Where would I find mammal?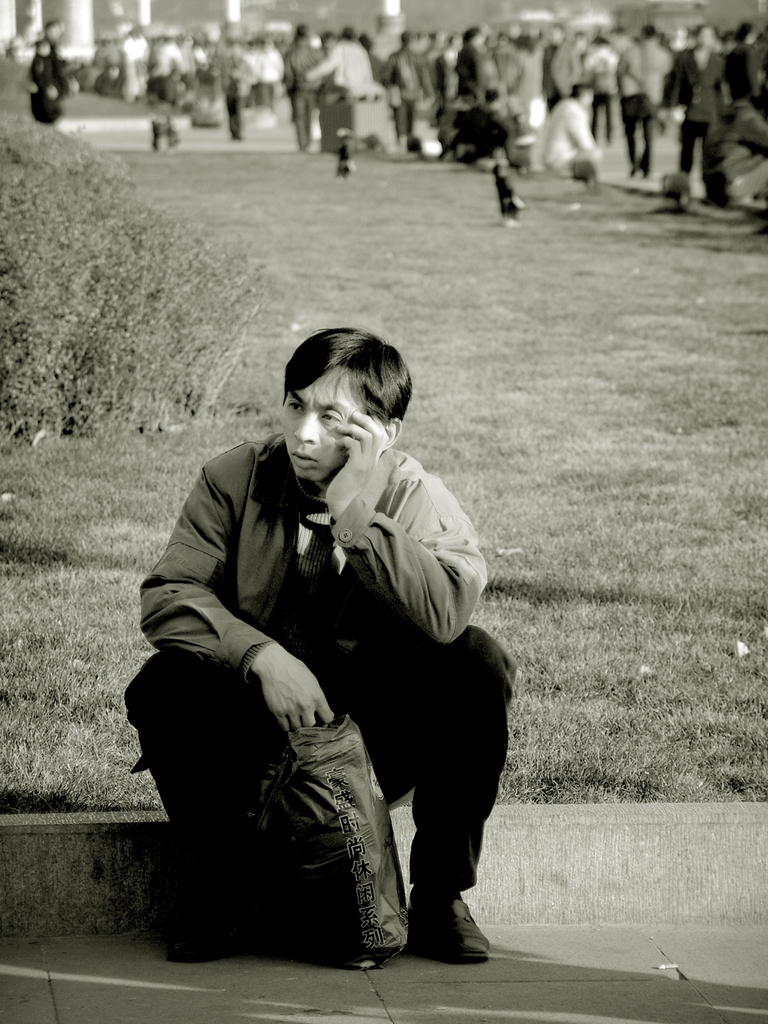
At 140,333,551,953.
